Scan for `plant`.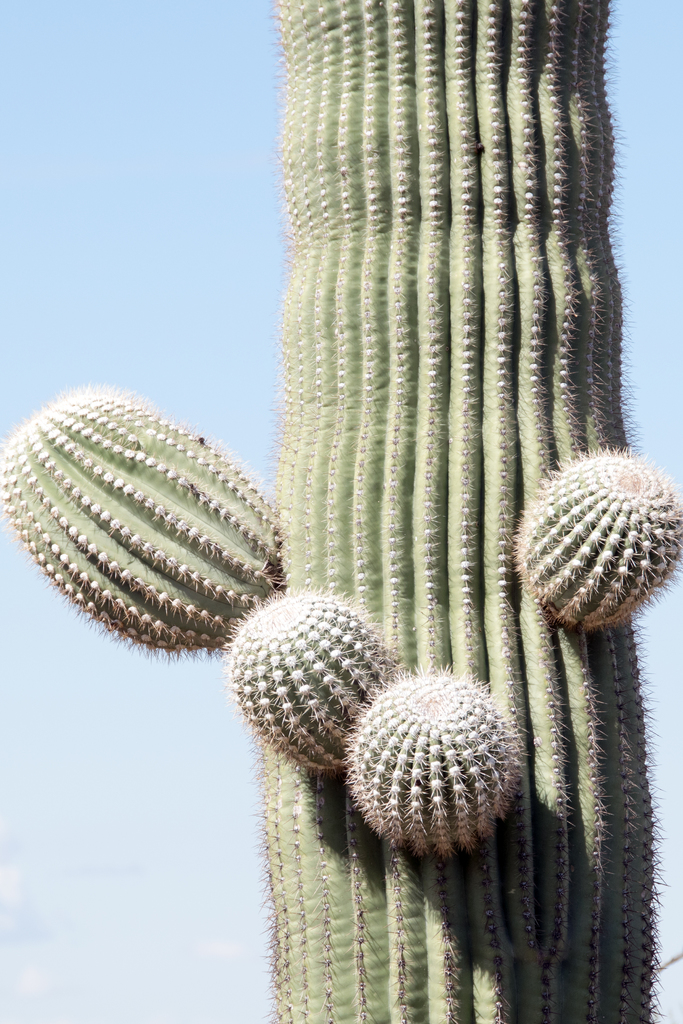
Scan result: l=0, t=0, r=682, b=1023.
